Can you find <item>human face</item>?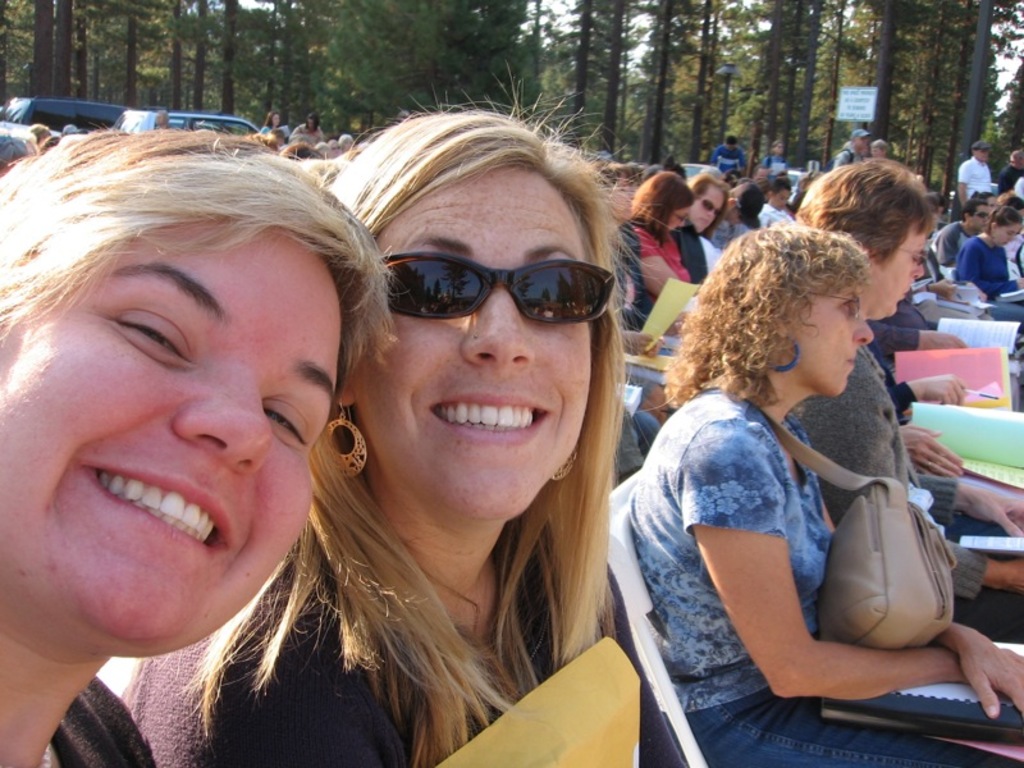
Yes, bounding box: x1=872, y1=212, x2=924, y2=320.
